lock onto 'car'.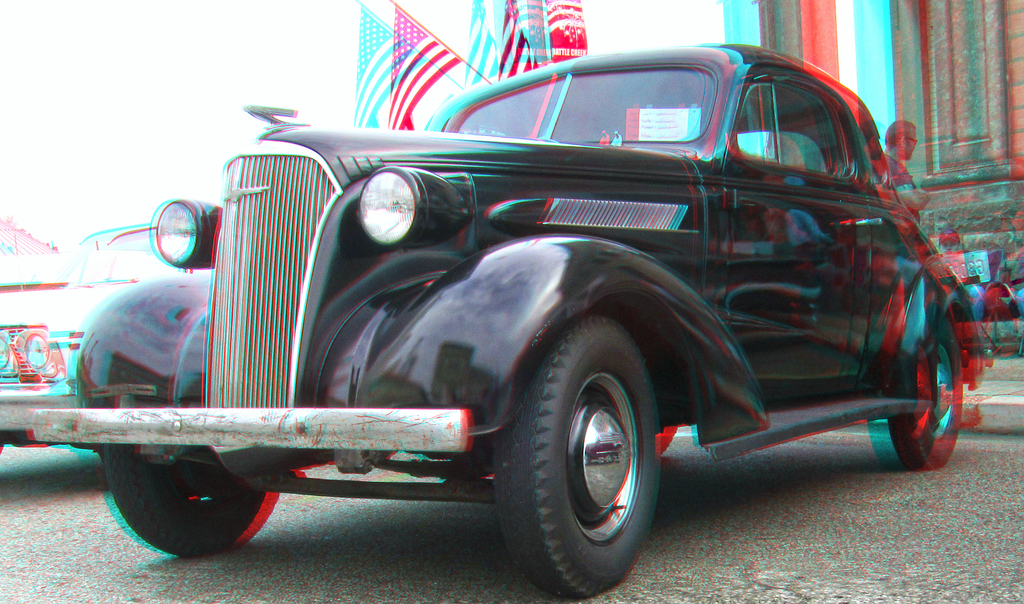
Locked: <box>67,44,961,580</box>.
